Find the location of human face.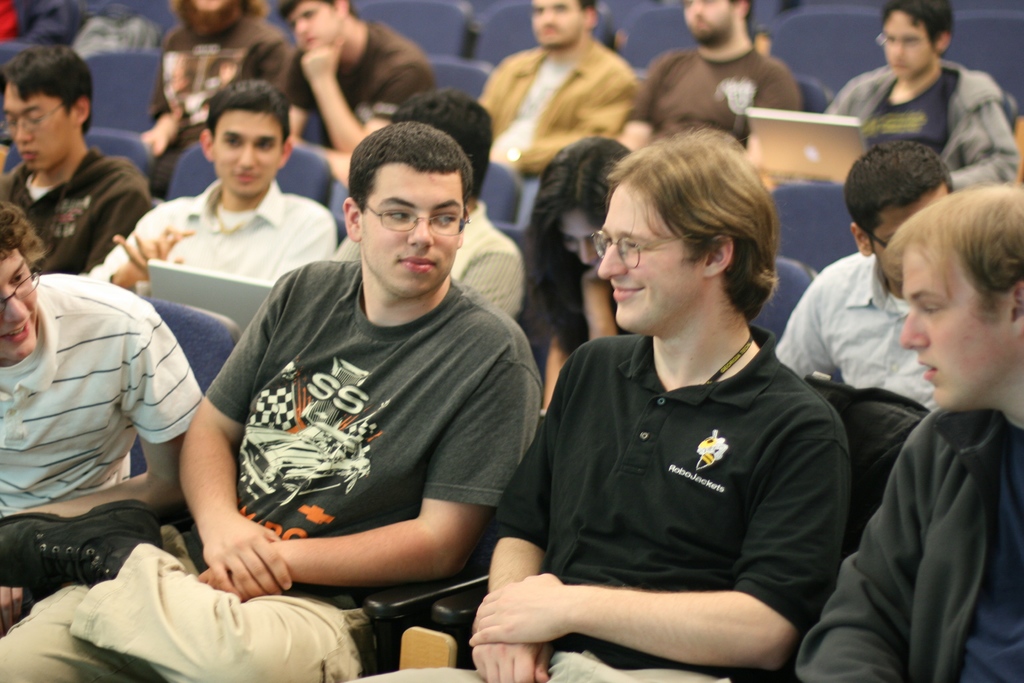
Location: [874, 13, 929, 78].
